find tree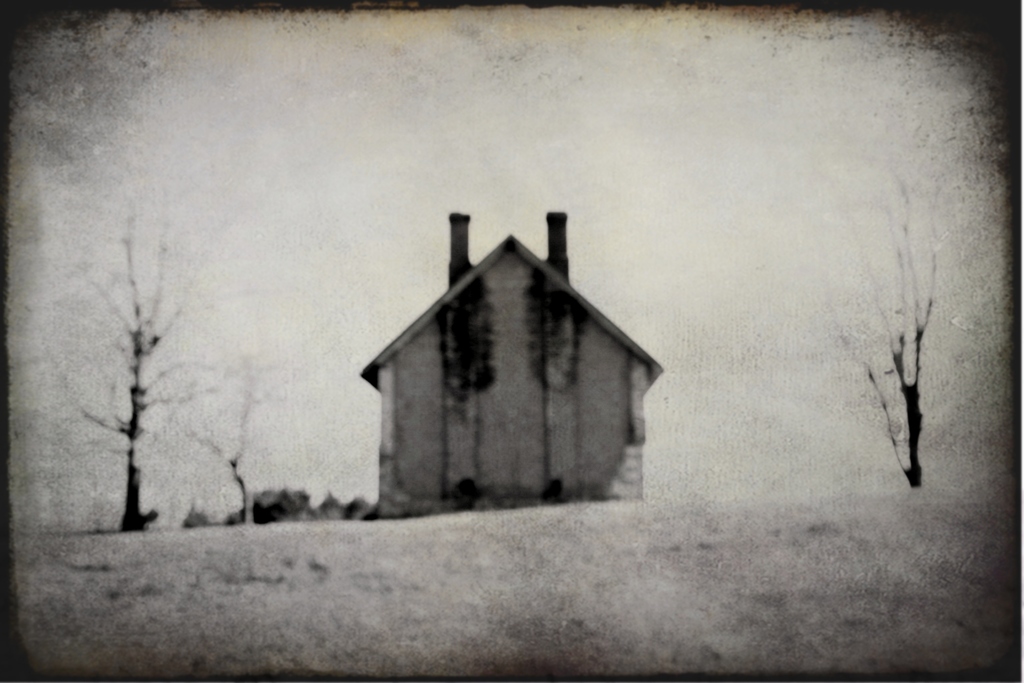
(828, 169, 941, 484)
